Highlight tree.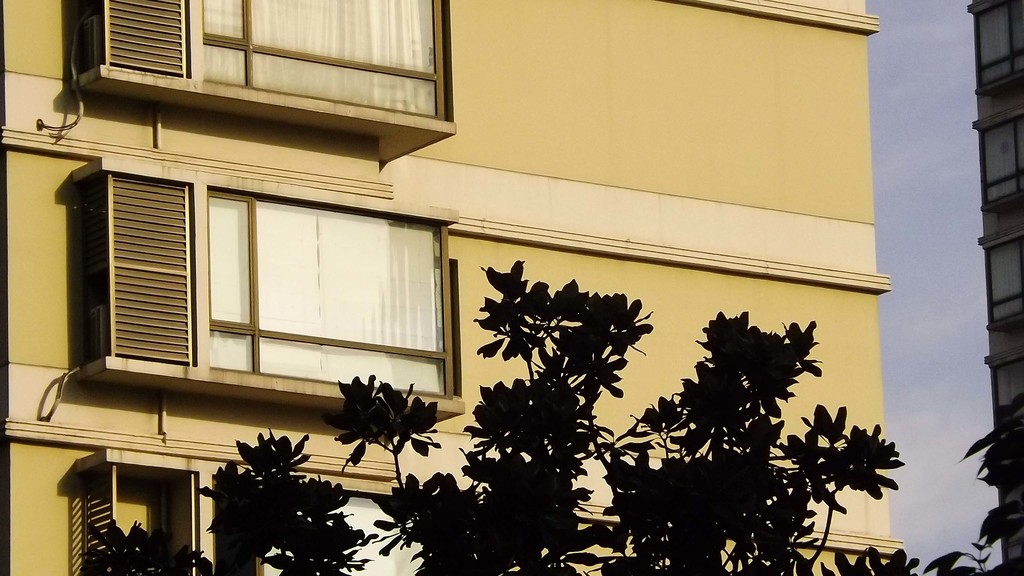
Highlighted region: crop(79, 259, 924, 575).
